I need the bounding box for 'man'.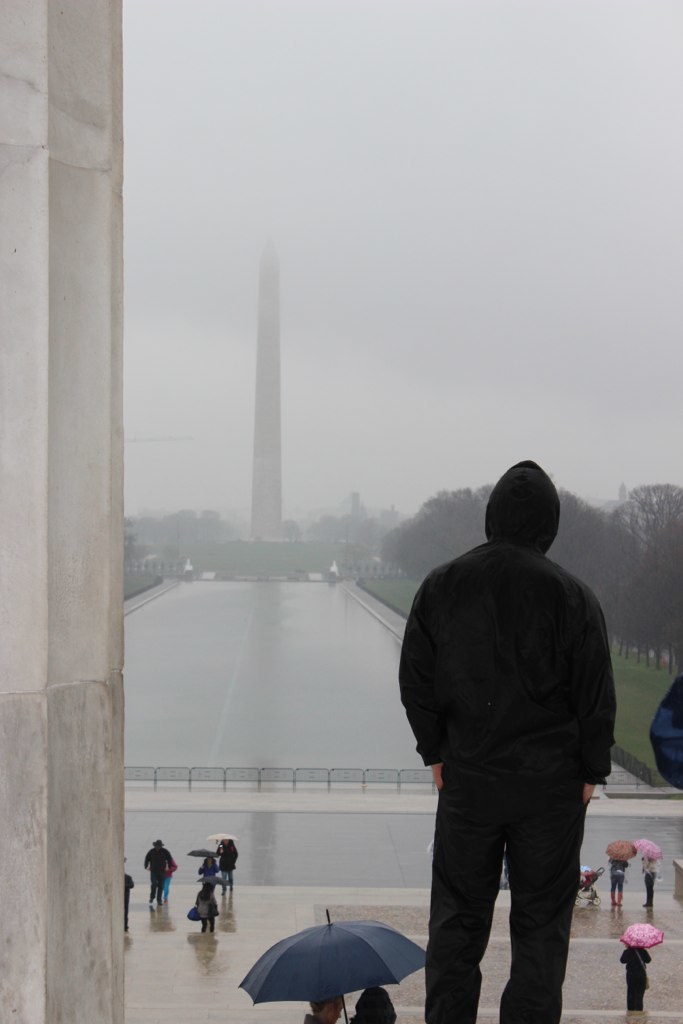
Here it is: <region>389, 446, 629, 1021</region>.
